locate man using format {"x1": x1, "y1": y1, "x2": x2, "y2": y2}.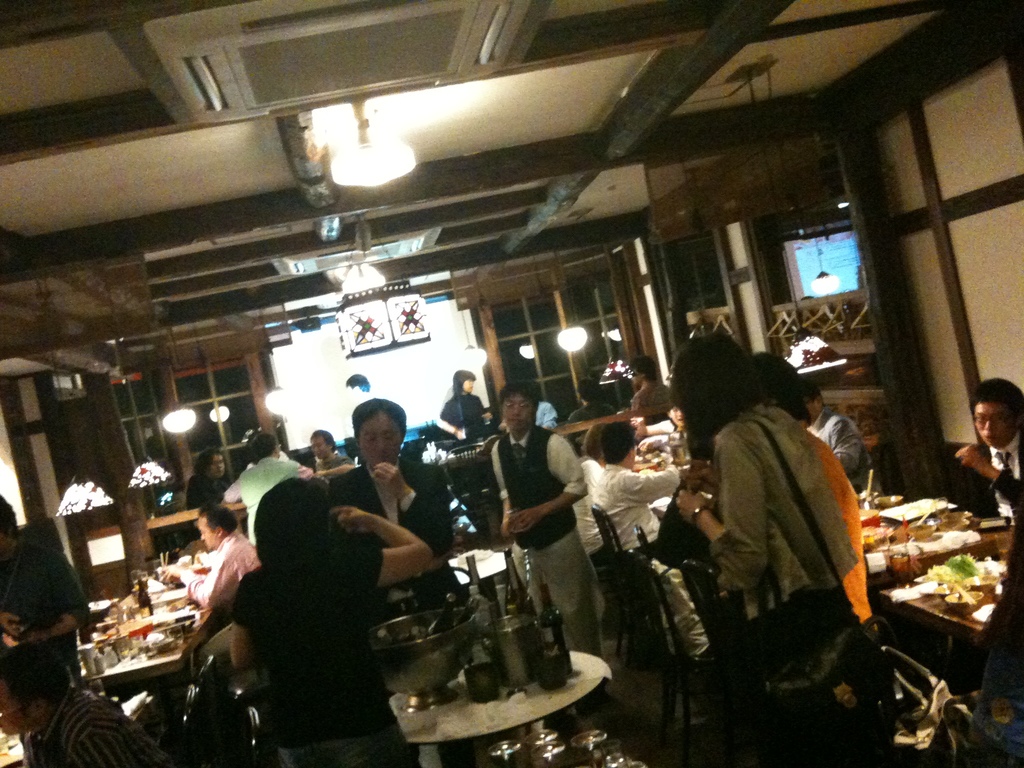
{"x1": 488, "y1": 382, "x2": 603, "y2": 697}.
